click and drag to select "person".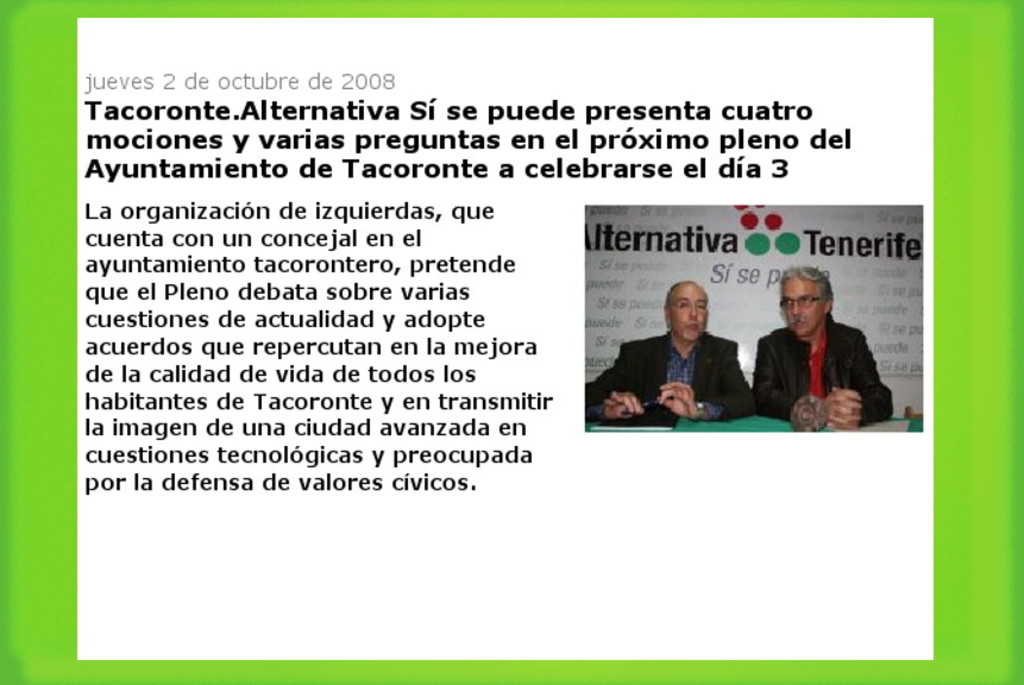
Selection: bbox=(579, 281, 755, 425).
